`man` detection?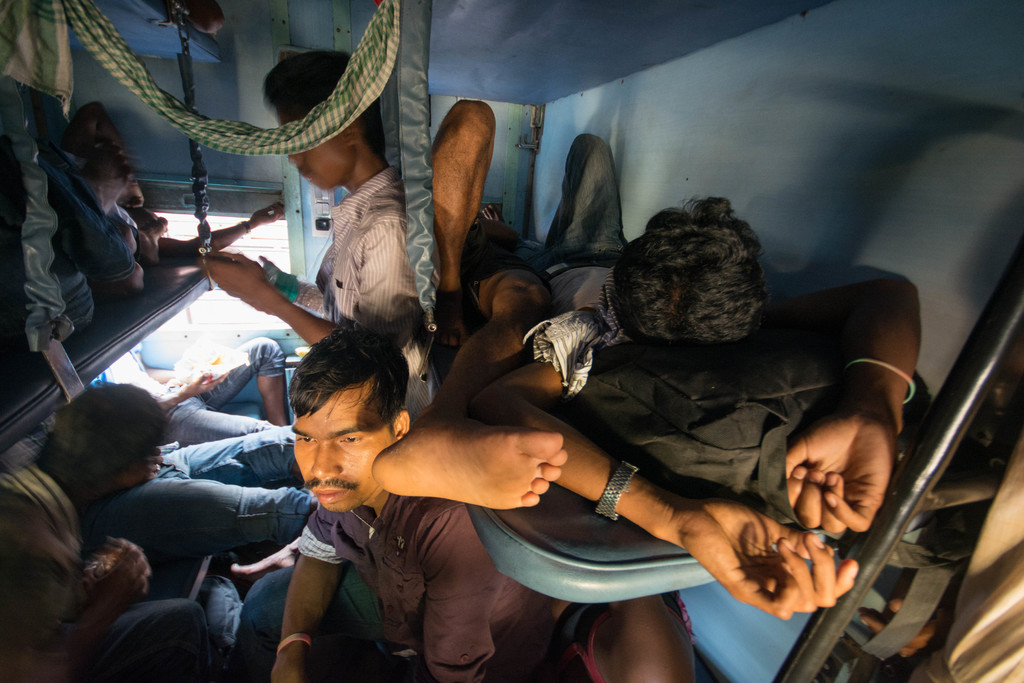
locate(420, 97, 594, 520)
